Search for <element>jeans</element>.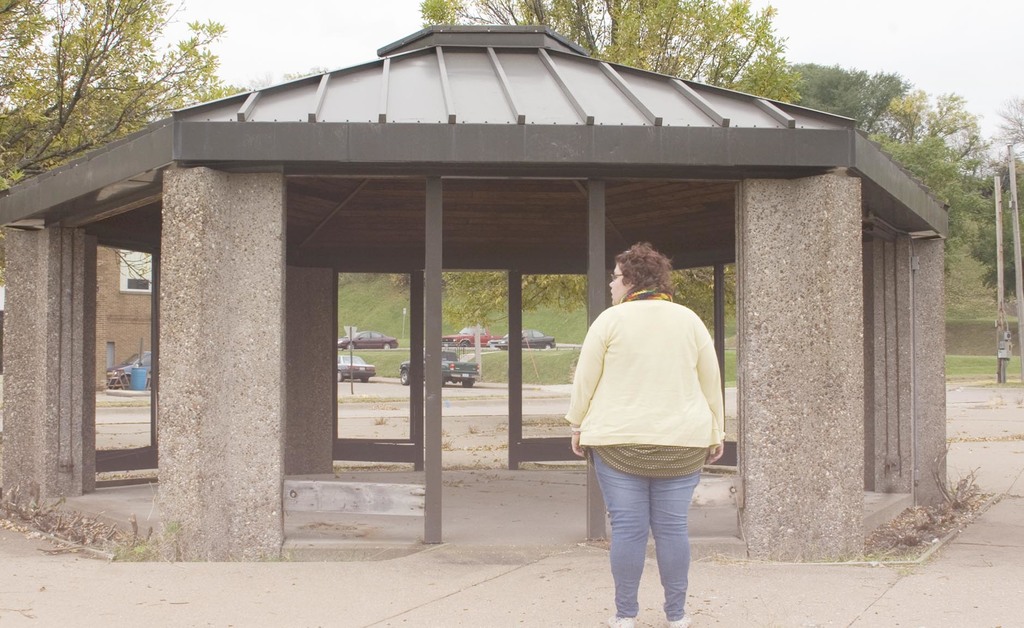
Found at detection(591, 446, 705, 617).
